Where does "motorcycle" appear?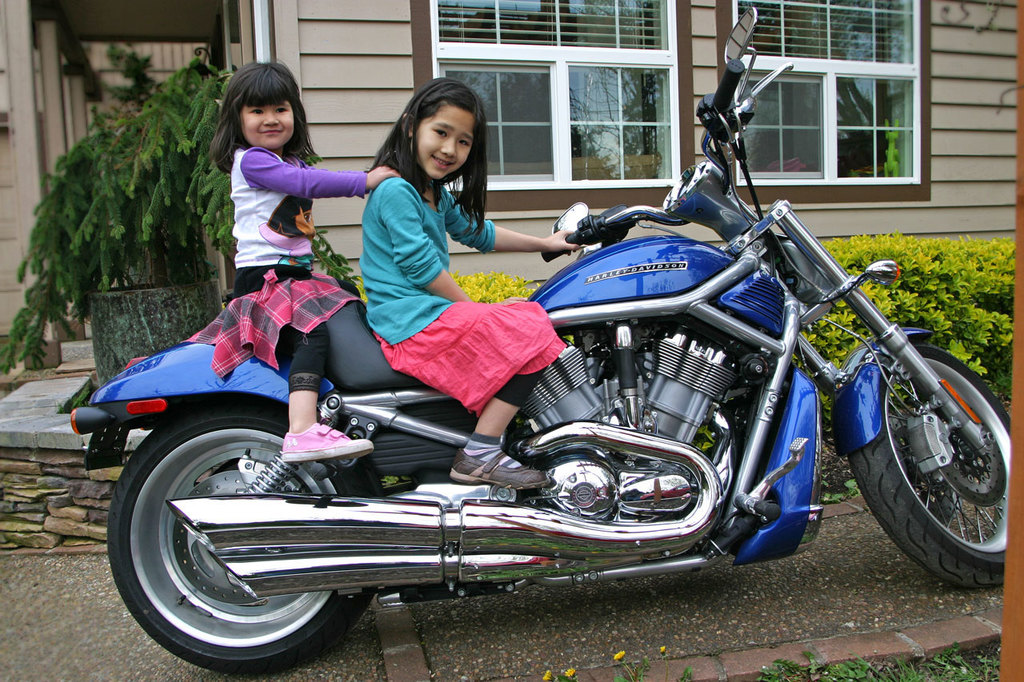
Appears at select_region(70, 6, 1007, 674).
